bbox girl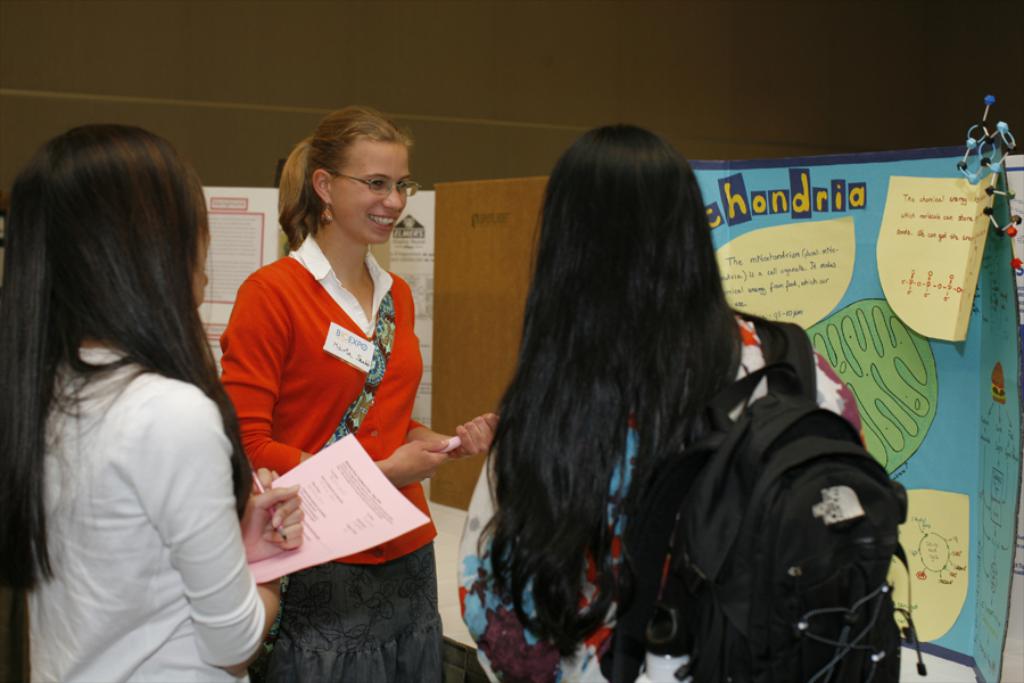
0, 122, 305, 682
